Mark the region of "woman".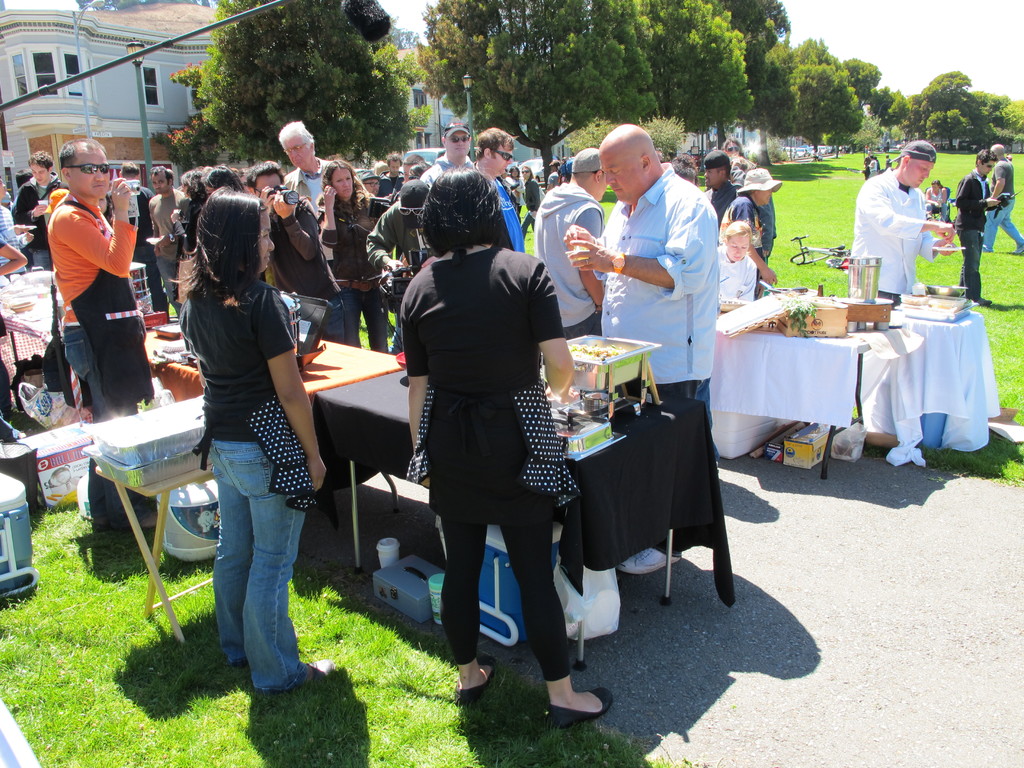
Region: 313/156/387/356.
